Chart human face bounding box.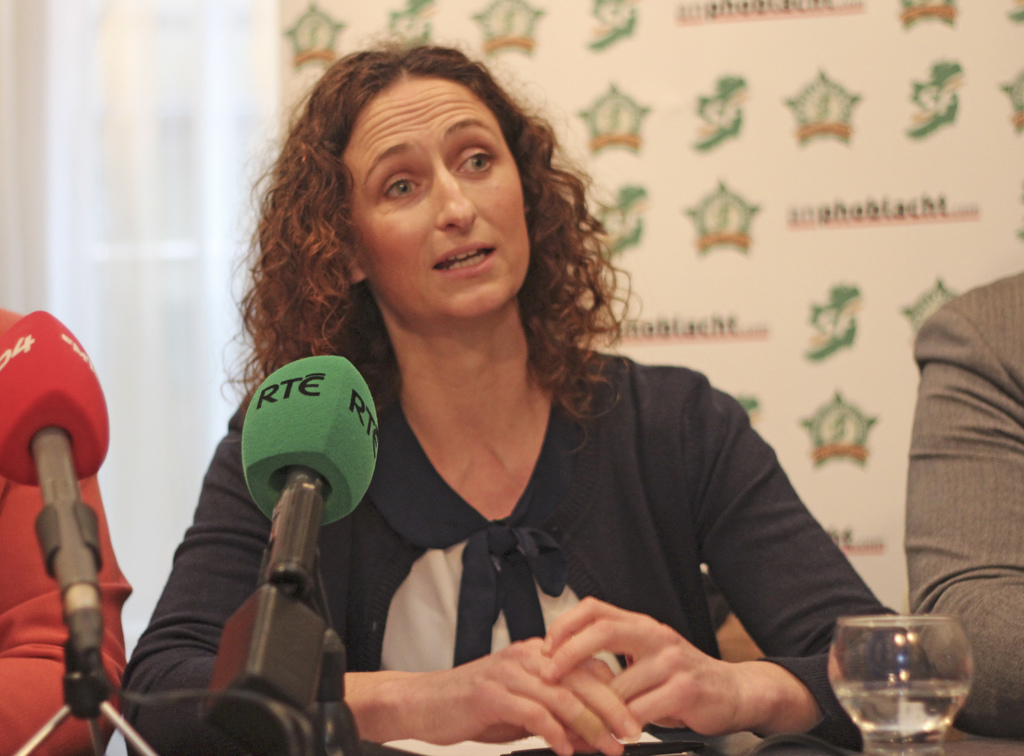
Charted: pyautogui.locateOnScreen(346, 87, 525, 324).
